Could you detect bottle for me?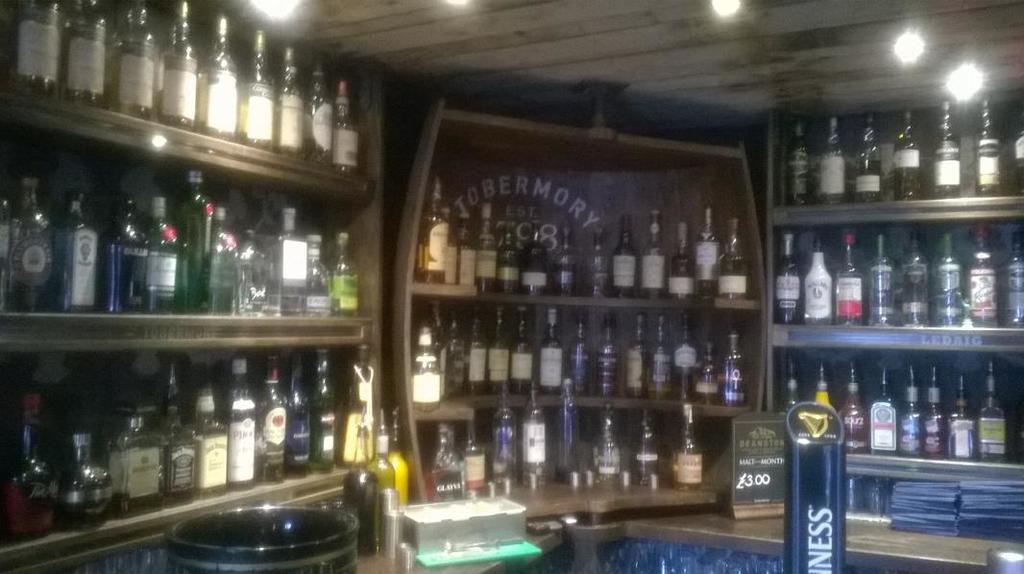
Detection result: {"left": 288, "top": 349, "right": 312, "bottom": 476}.
